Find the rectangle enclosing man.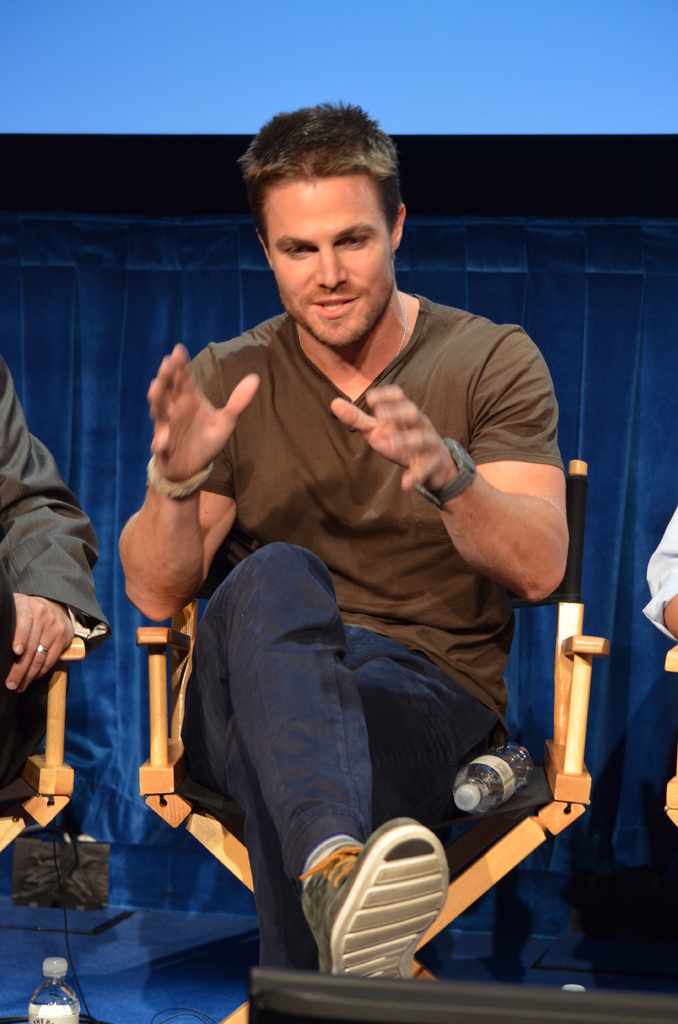
x1=640 y1=502 x2=677 y2=639.
